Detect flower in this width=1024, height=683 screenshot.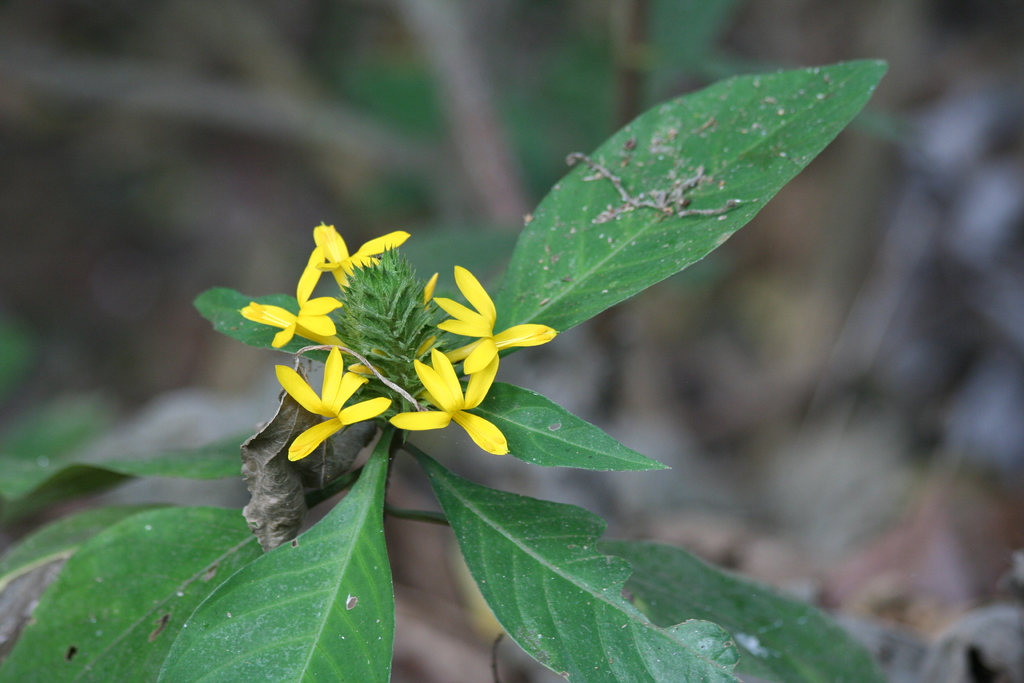
Detection: Rect(314, 223, 414, 293).
